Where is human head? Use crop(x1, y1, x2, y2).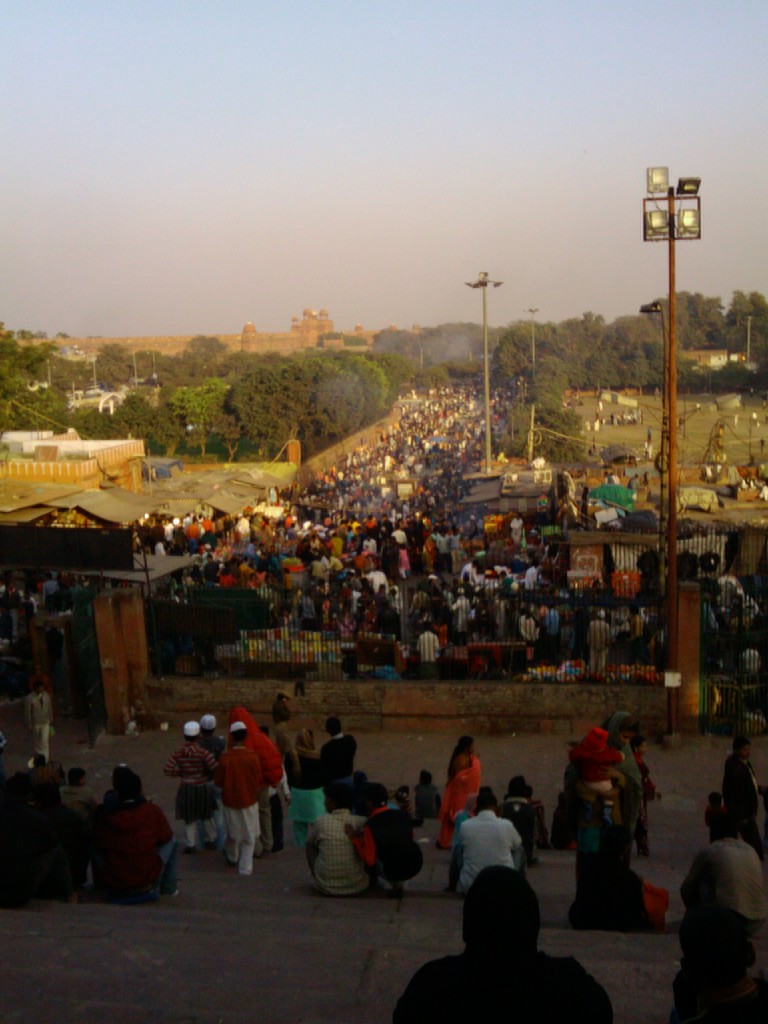
crop(271, 701, 296, 724).
